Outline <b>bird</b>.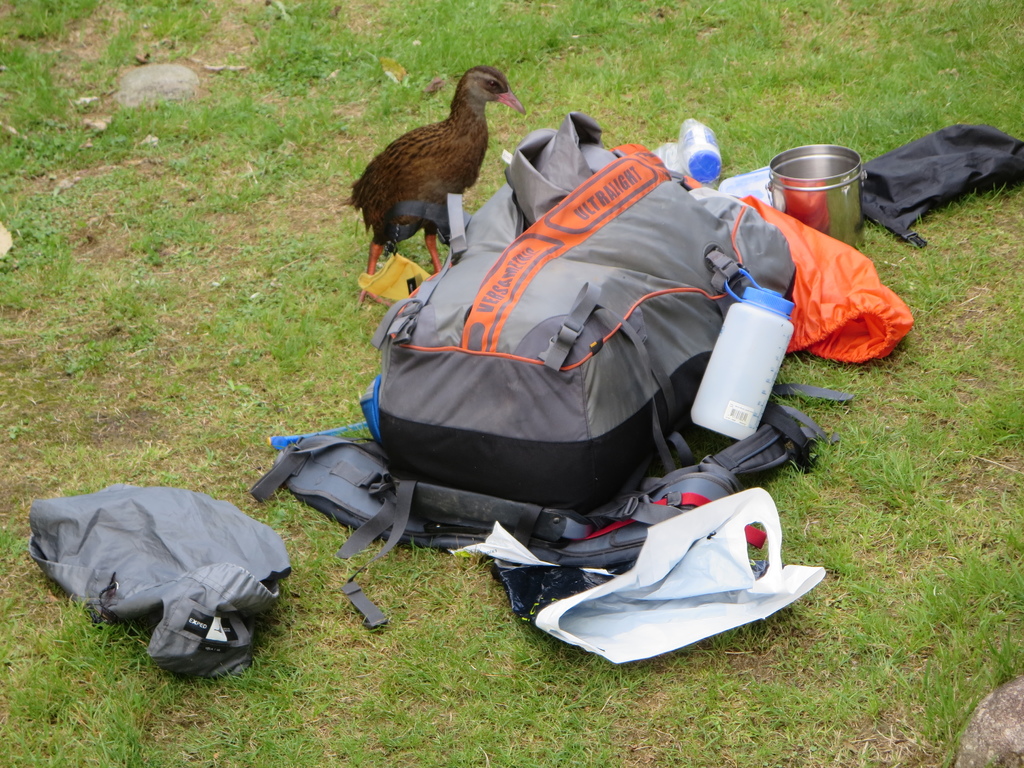
Outline: box(338, 63, 531, 312).
